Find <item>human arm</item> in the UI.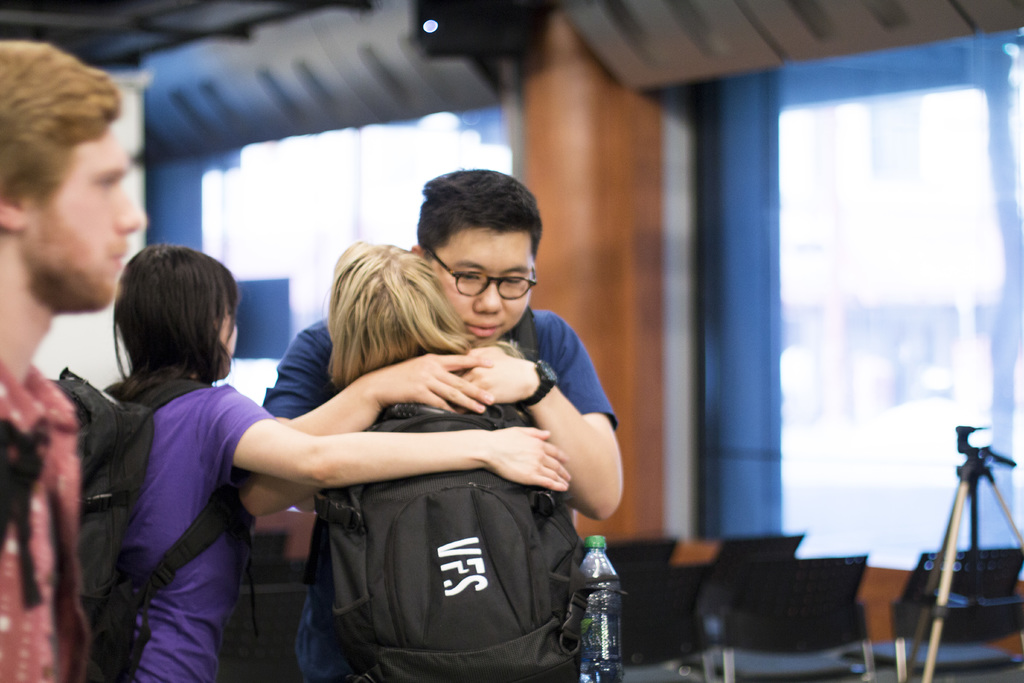
UI element at [x1=441, y1=315, x2=625, y2=522].
